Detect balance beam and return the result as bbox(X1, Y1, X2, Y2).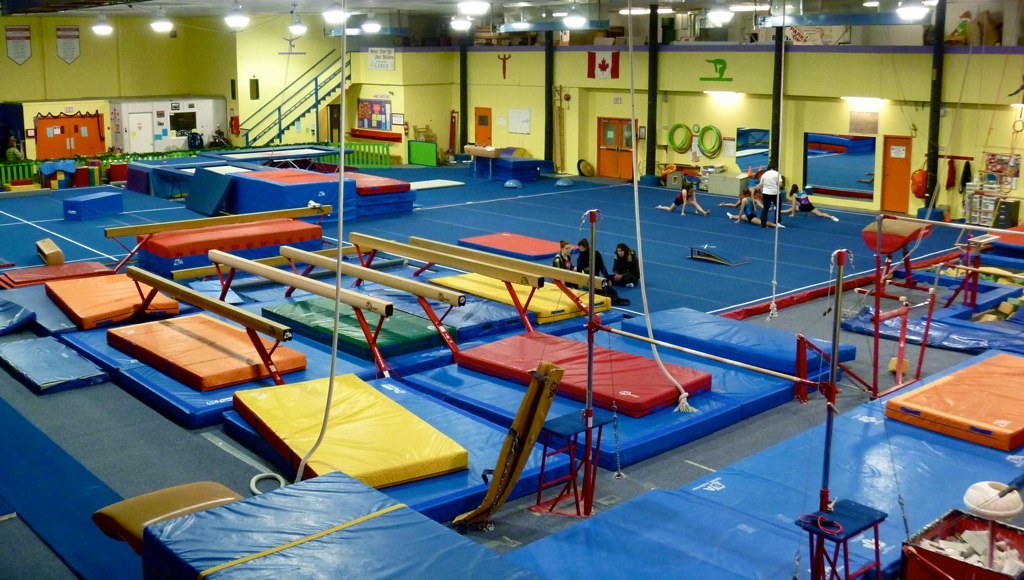
bbox(211, 250, 395, 317).
